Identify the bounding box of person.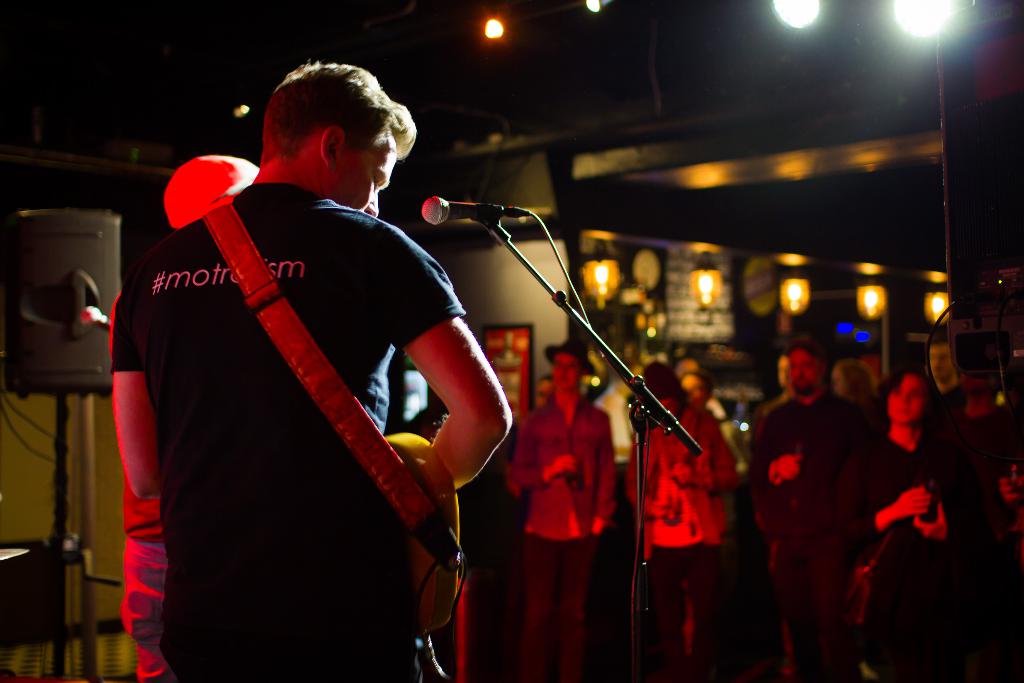
left=624, top=362, right=729, bottom=677.
